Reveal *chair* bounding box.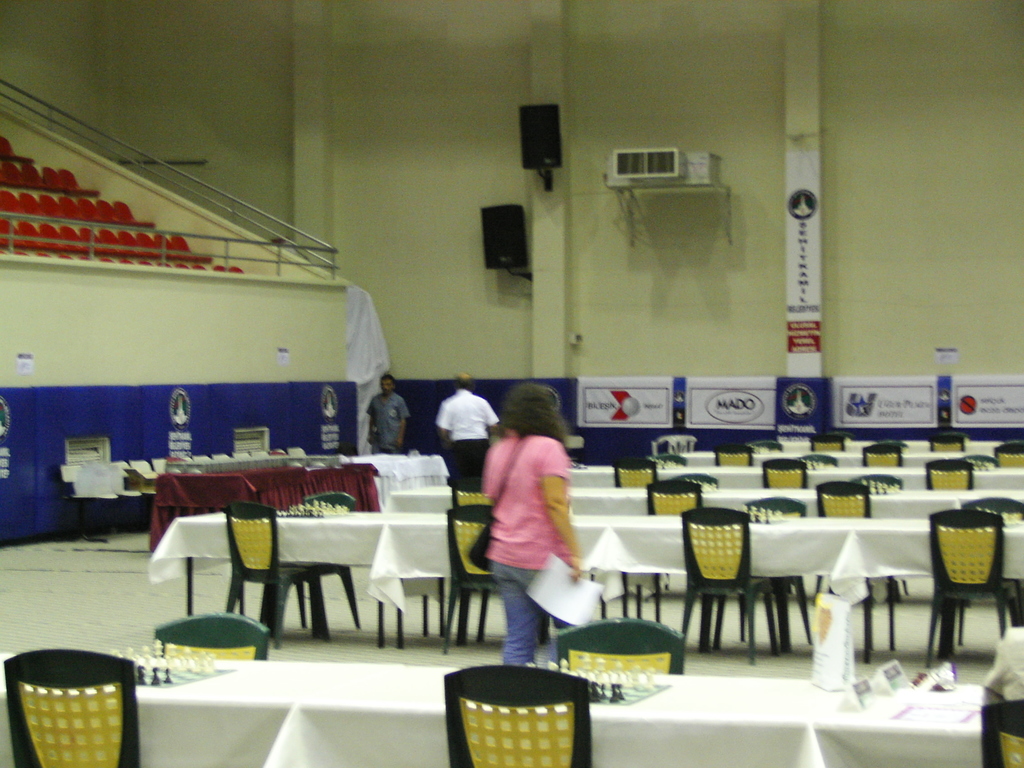
Revealed: [858, 443, 902, 472].
